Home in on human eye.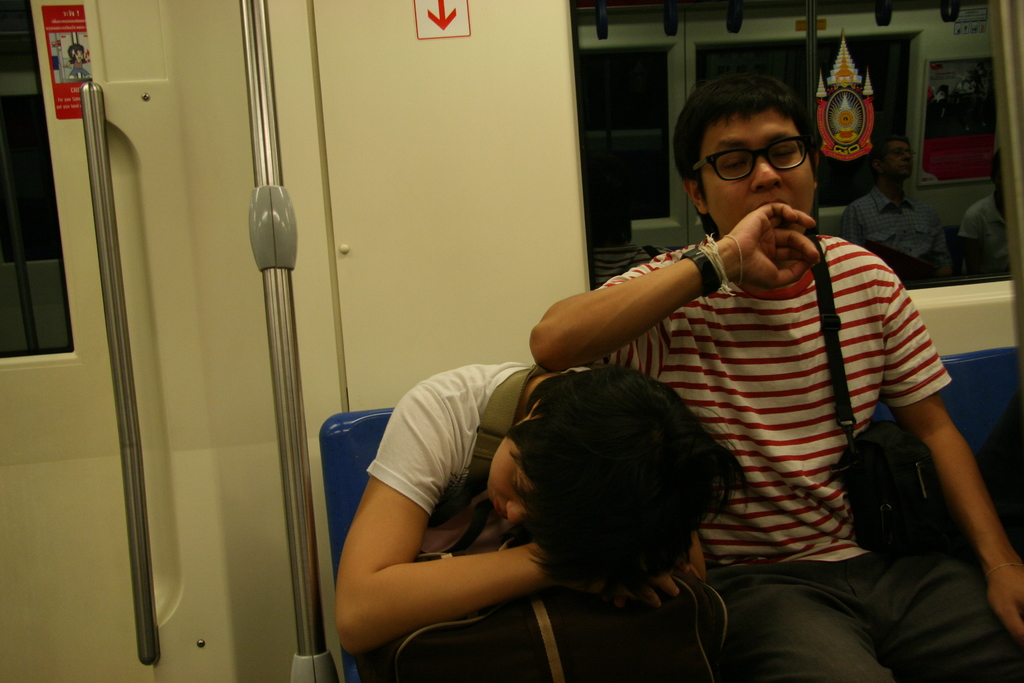
Homed in at 723 153 746 174.
